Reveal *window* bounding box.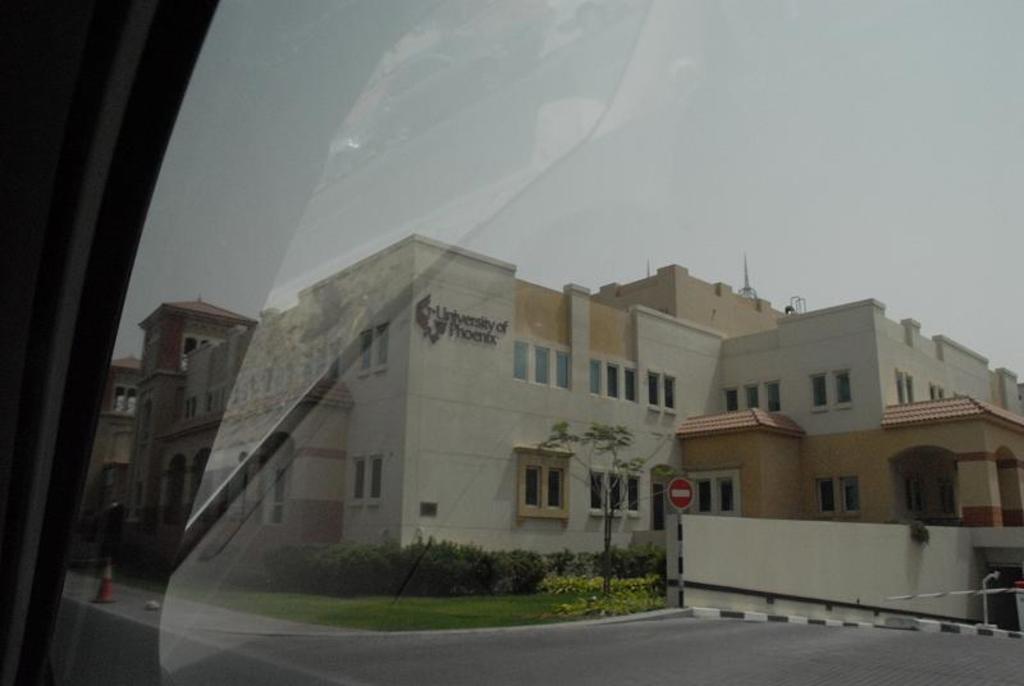
Revealed: (x1=143, y1=399, x2=152, y2=440).
